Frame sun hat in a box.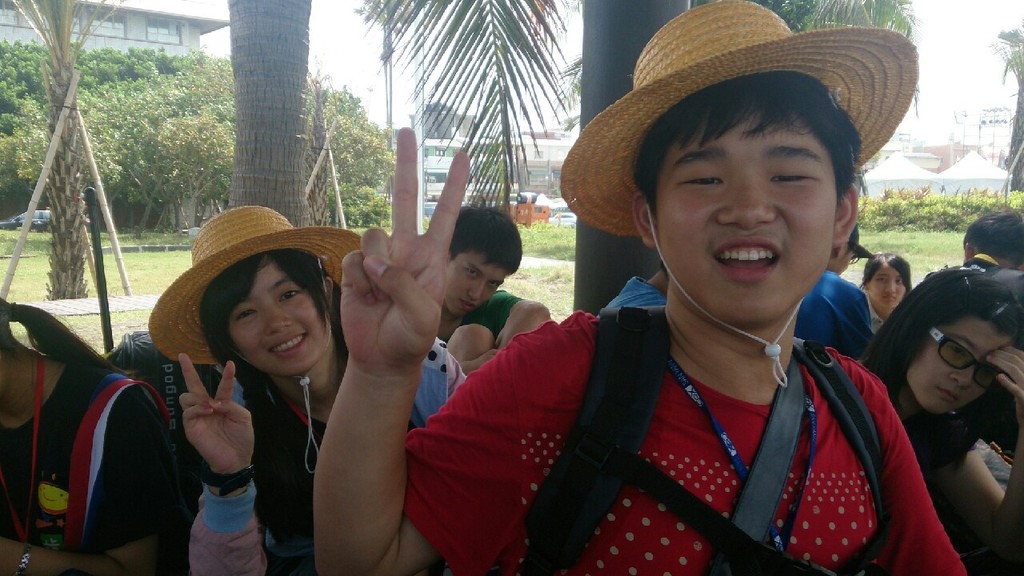
844/222/884/265.
